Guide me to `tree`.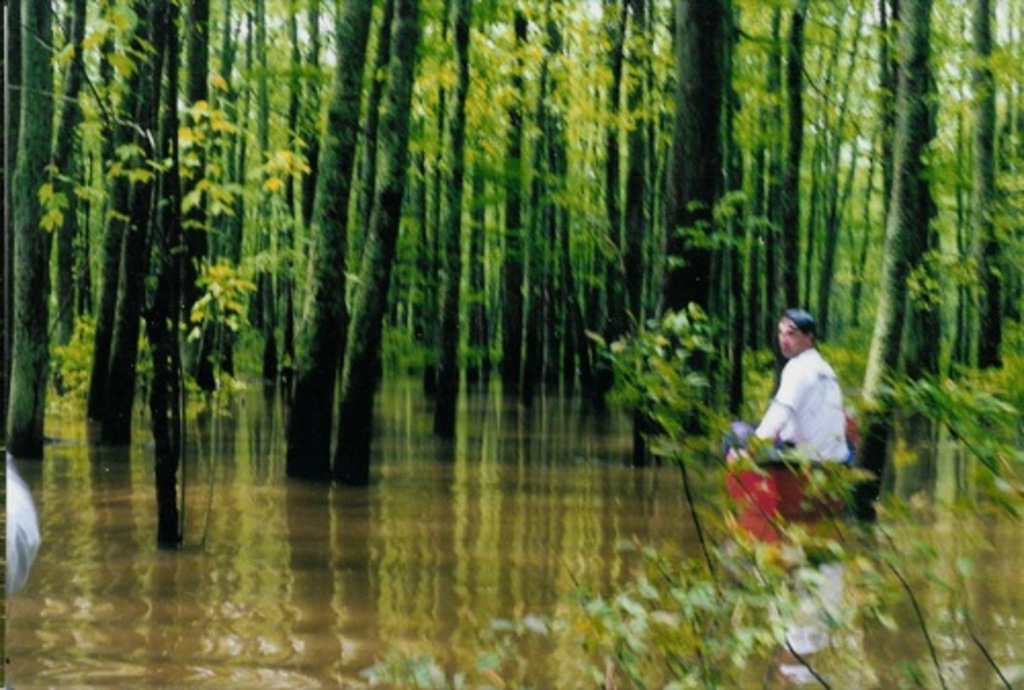
Guidance: <bbox>6, 0, 51, 461</bbox>.
